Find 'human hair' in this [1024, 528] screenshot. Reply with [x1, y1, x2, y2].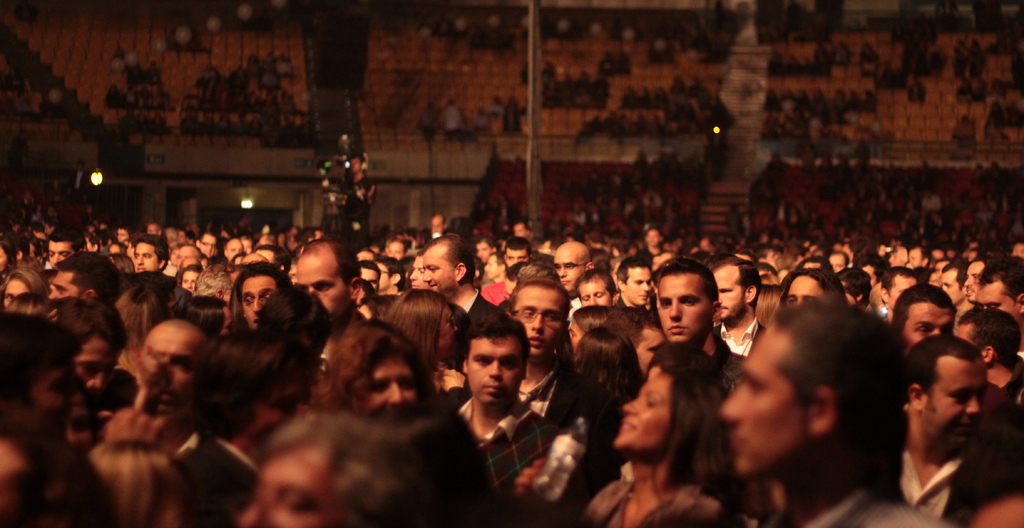
[572, 329, 645, 400].
